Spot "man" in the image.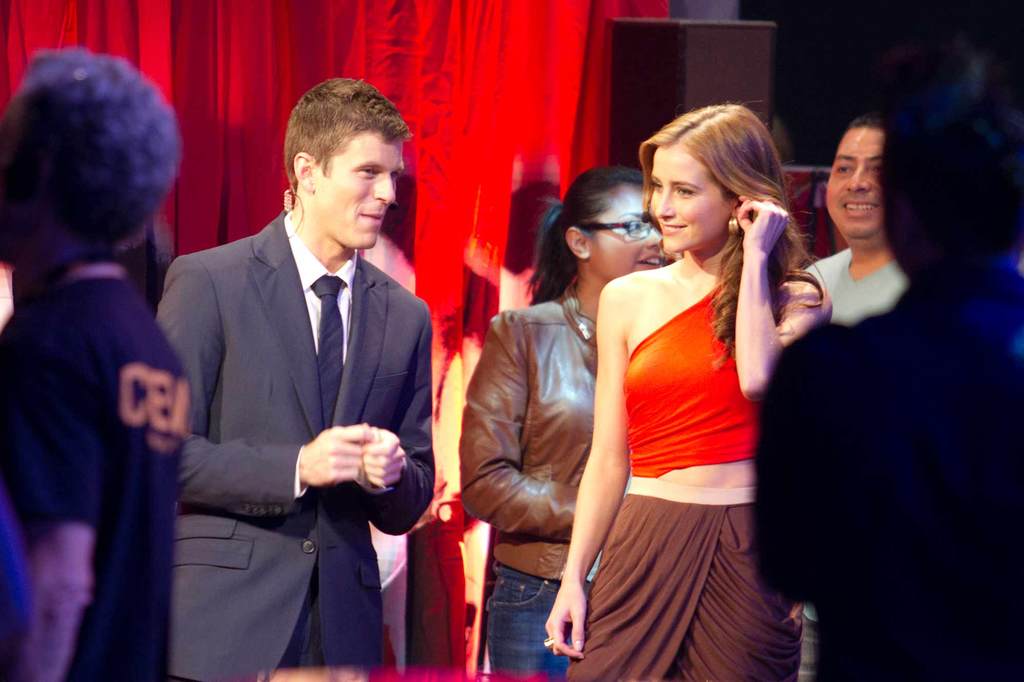
"man" found at l=783, t=99, r=926, b=358.
